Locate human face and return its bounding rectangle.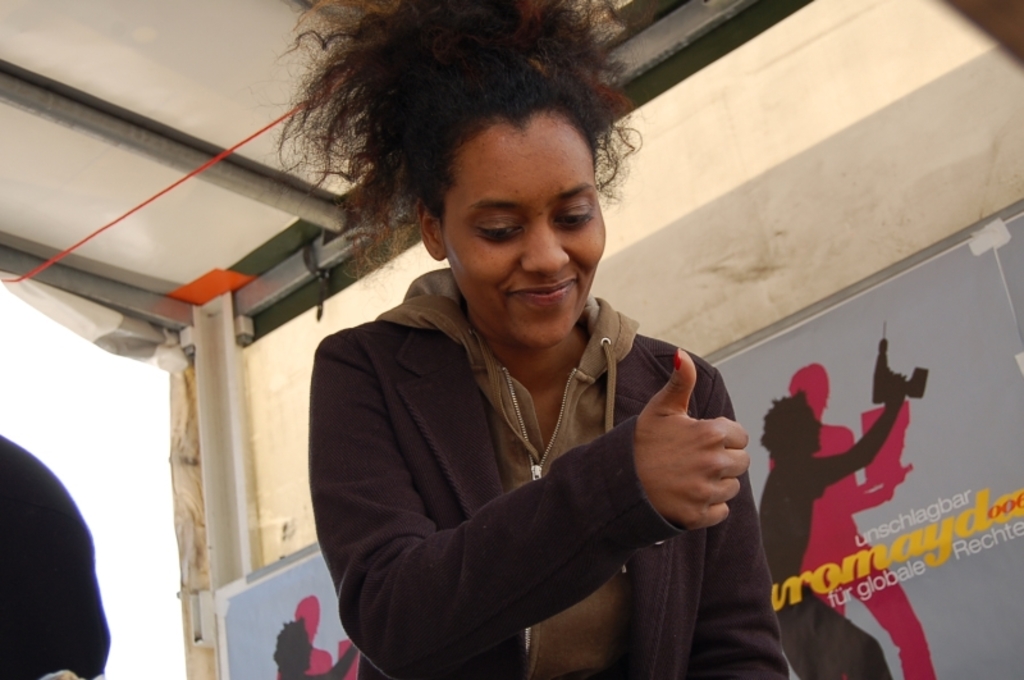
bbox=[445, 109, 608, 347].
